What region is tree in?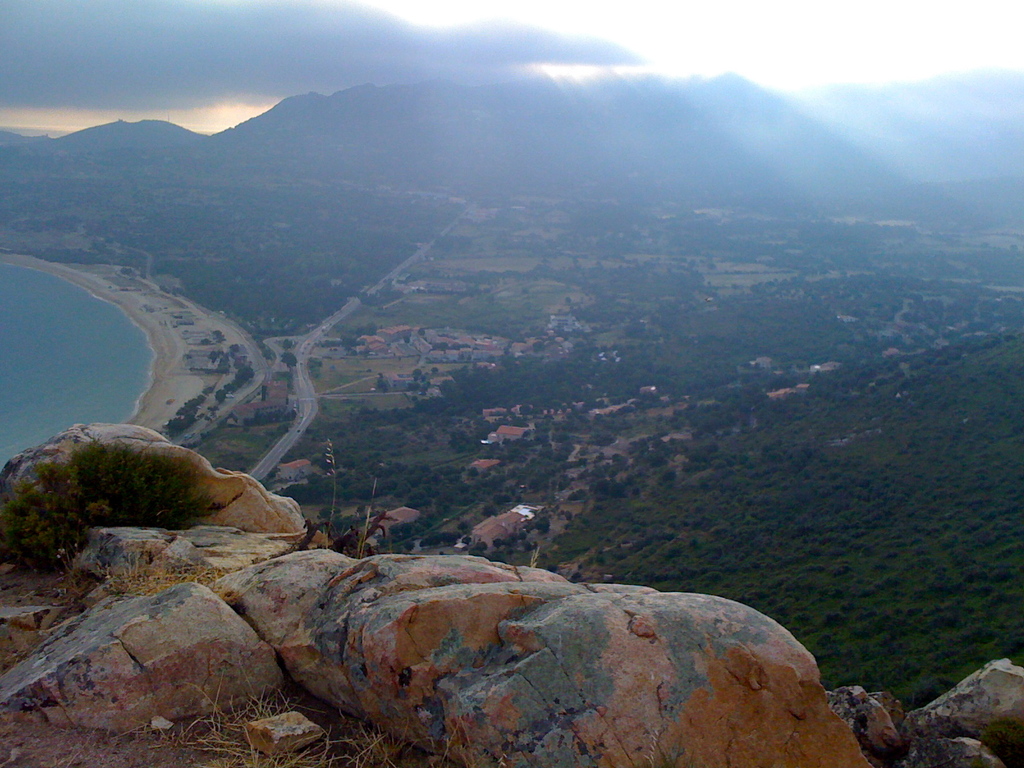
(left=588, top=479, right=628, bottom=499).
